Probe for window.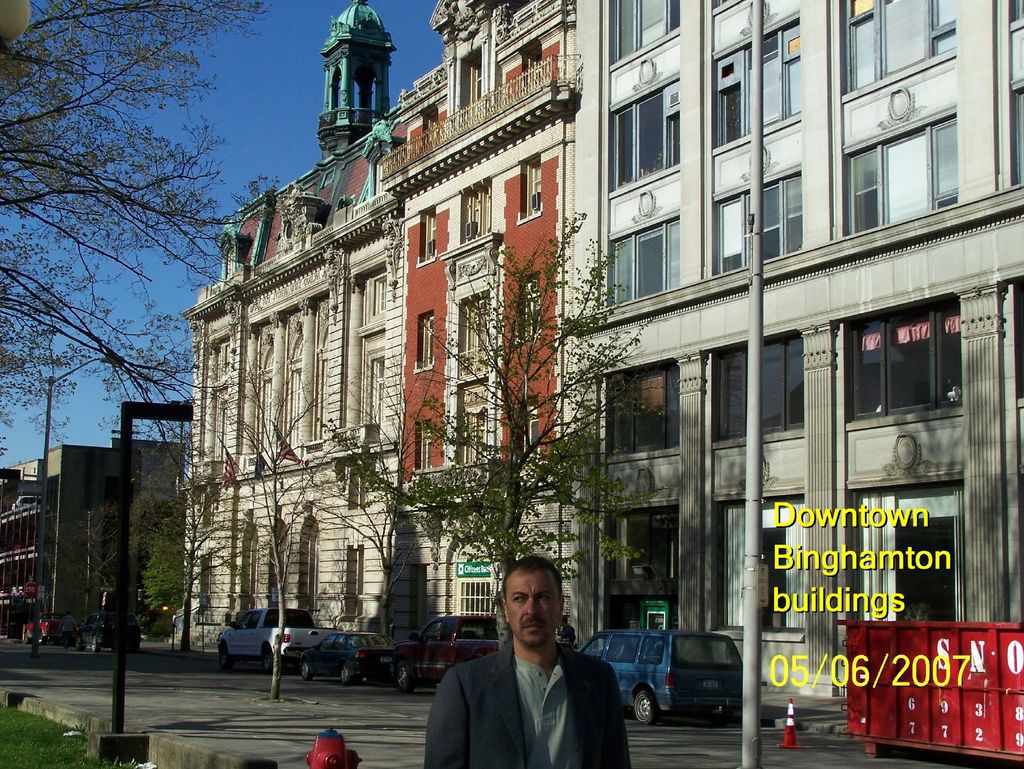
Probe result: rect(470, 57, 481, 110).
